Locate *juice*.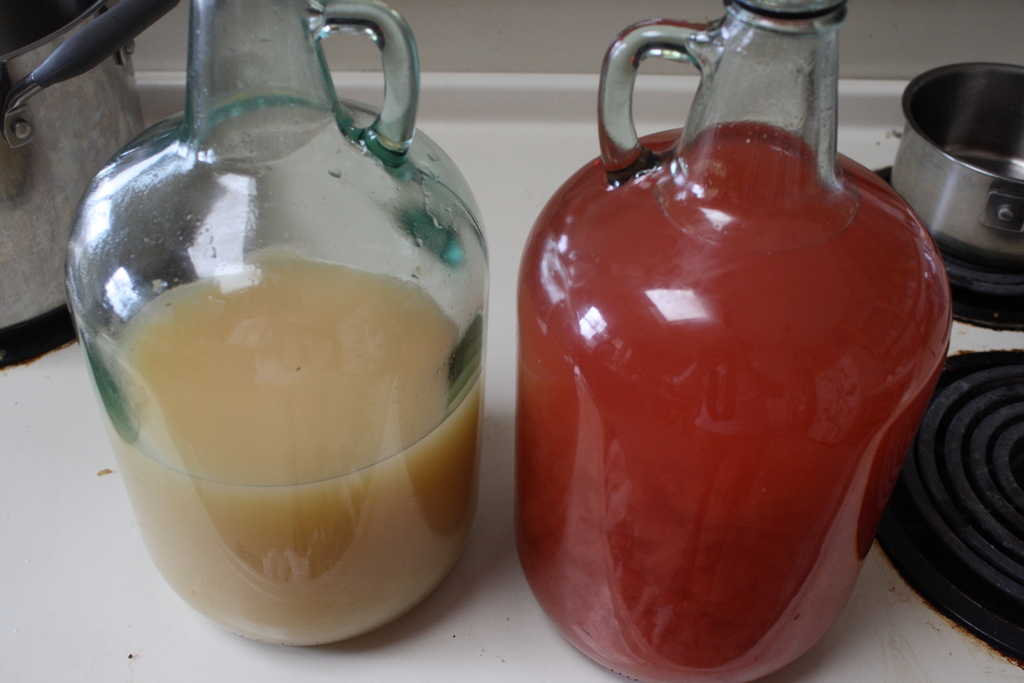
Bounding box: select_region(108, 256, 486, 648).
